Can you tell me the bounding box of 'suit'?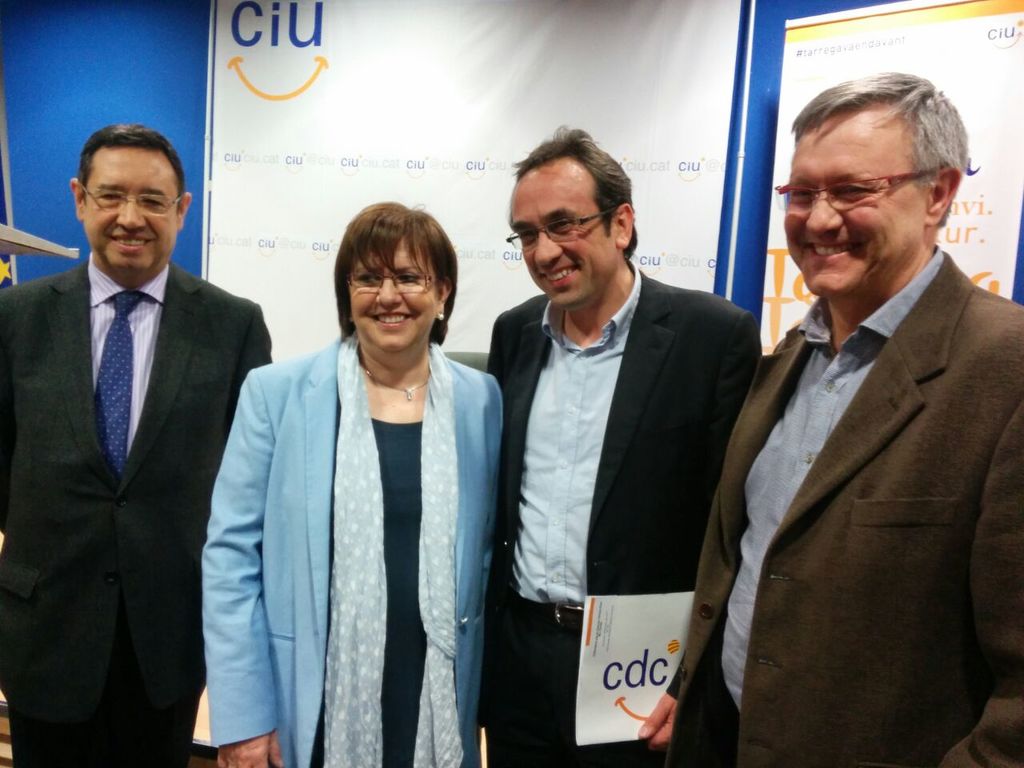
<region>485, 260, 765, 767</region>.
